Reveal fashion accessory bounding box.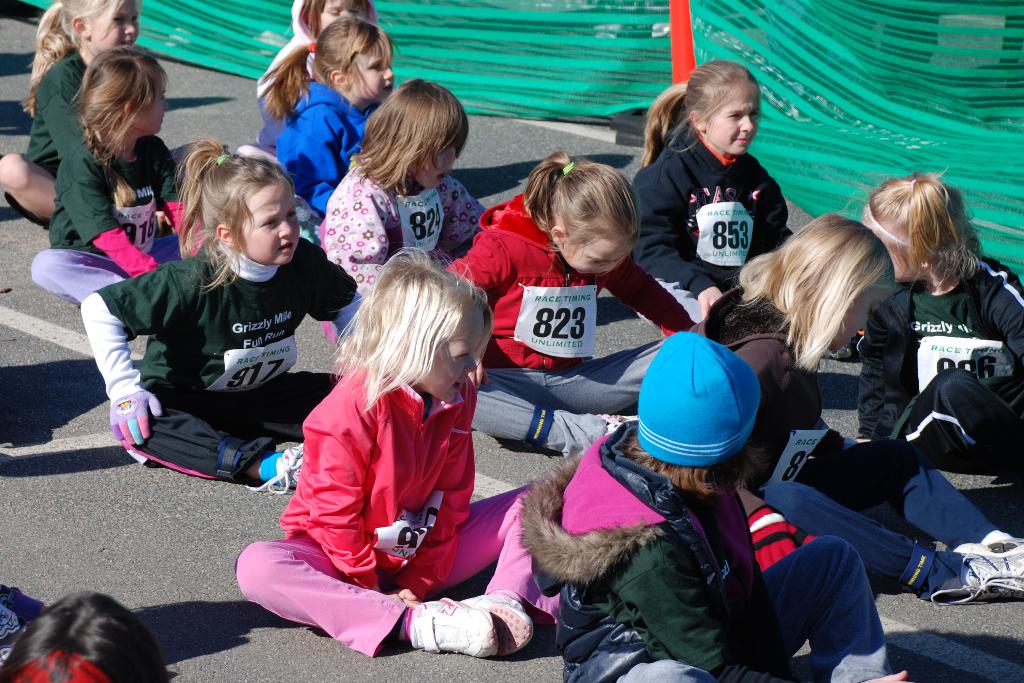
Revealed: <box>634,329,762,470</box>.
